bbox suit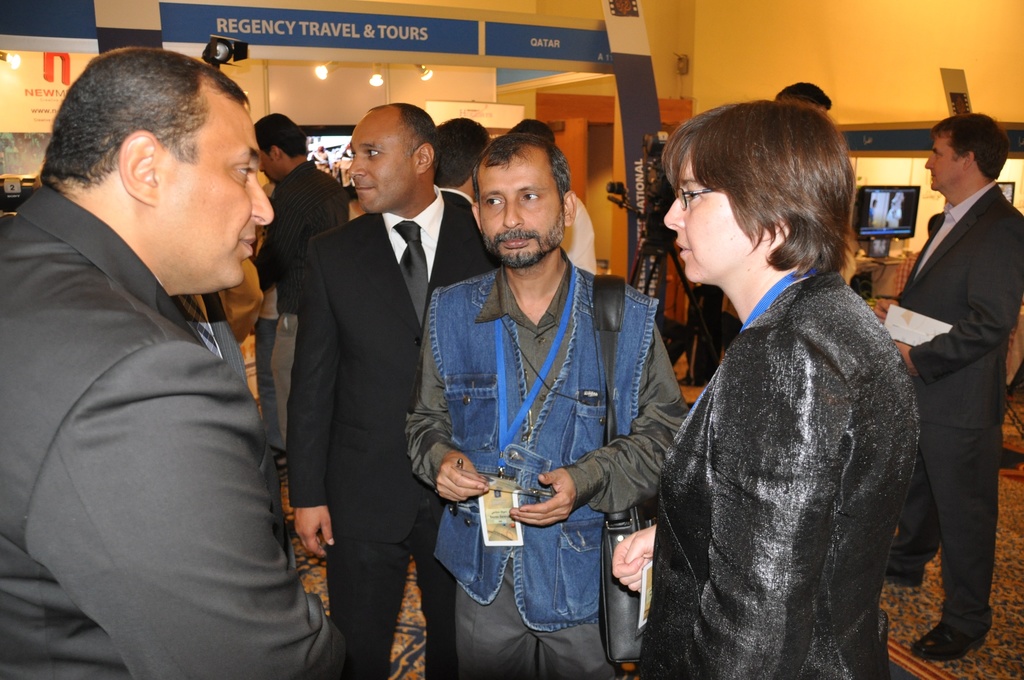
locate(0, 185, 353, 679)
